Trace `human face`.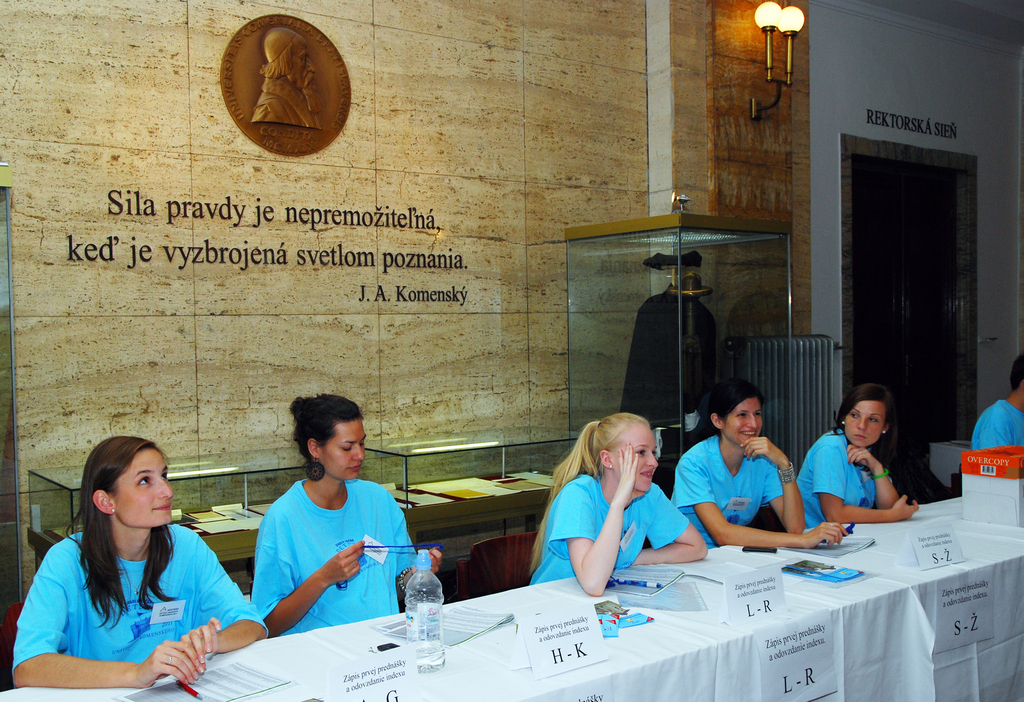
Traced to bbox=(320, 417, 365, 478).
